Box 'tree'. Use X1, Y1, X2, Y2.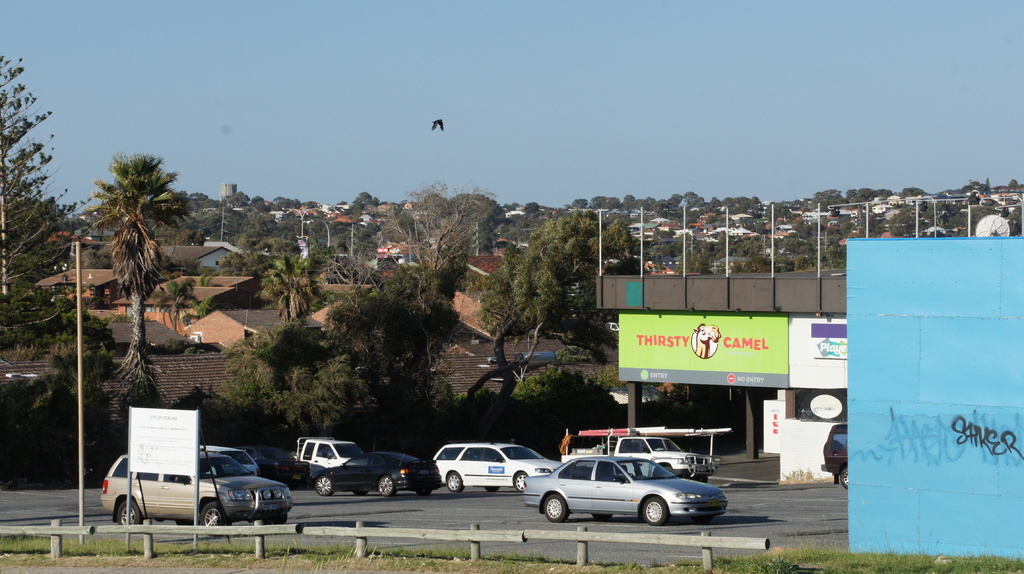
214, 230, 298, 283.
